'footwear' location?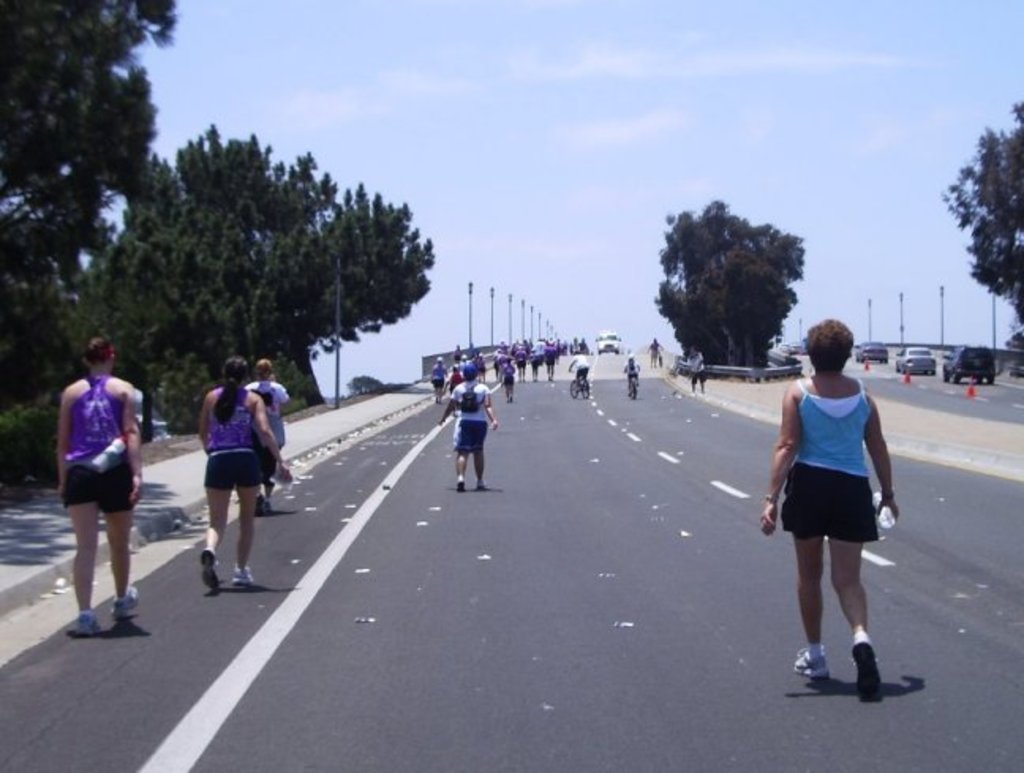
74,607,101,637
